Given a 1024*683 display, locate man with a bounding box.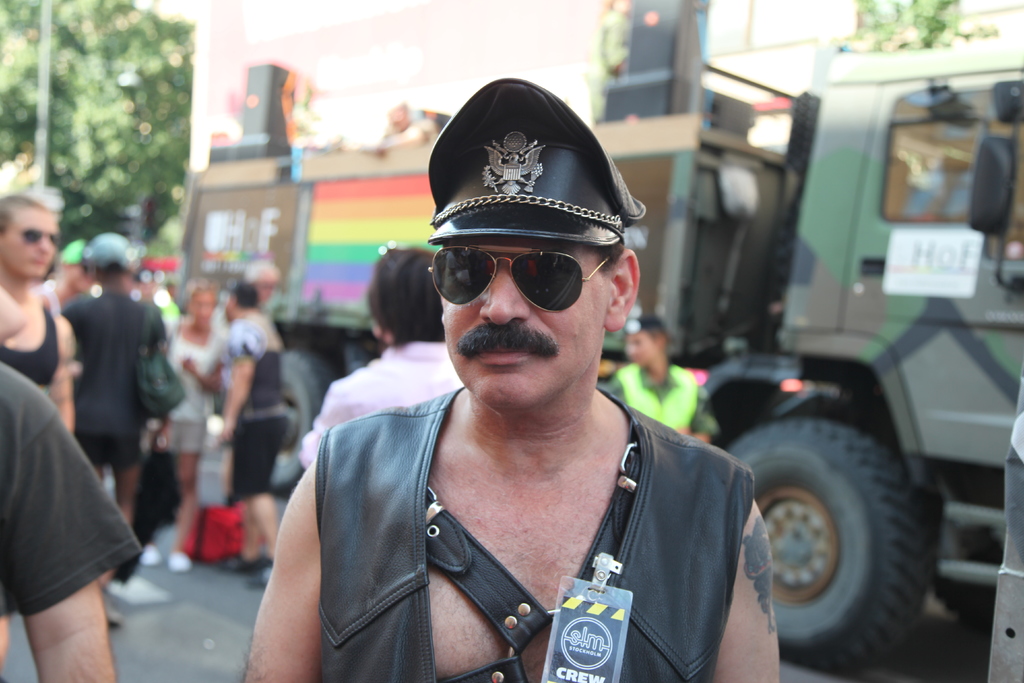
Located: pyautogui.locateOnScreen(252, 101, 802, 662).
